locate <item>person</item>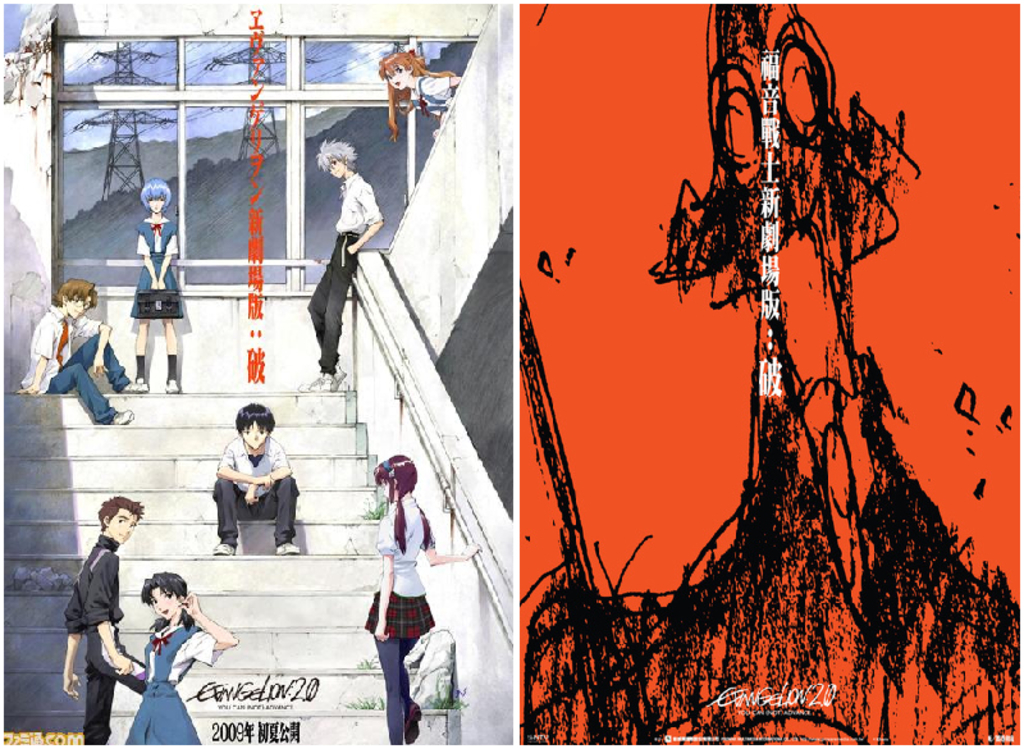
(left=18, top=279, right=148, bottom=423)
